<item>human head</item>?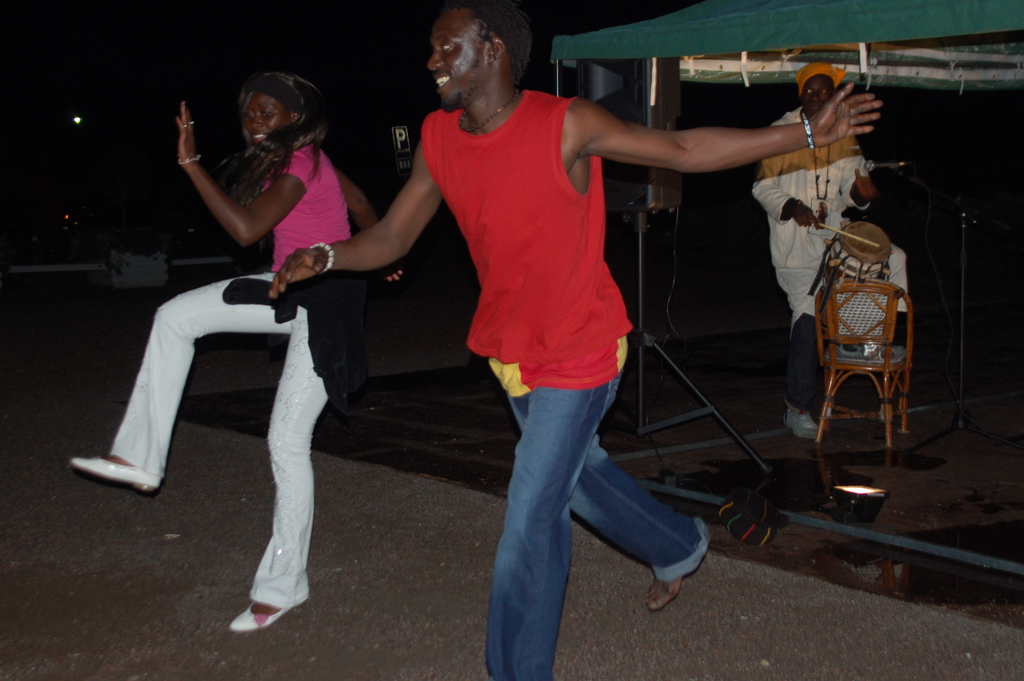
box(799, 67, 840, 119)
